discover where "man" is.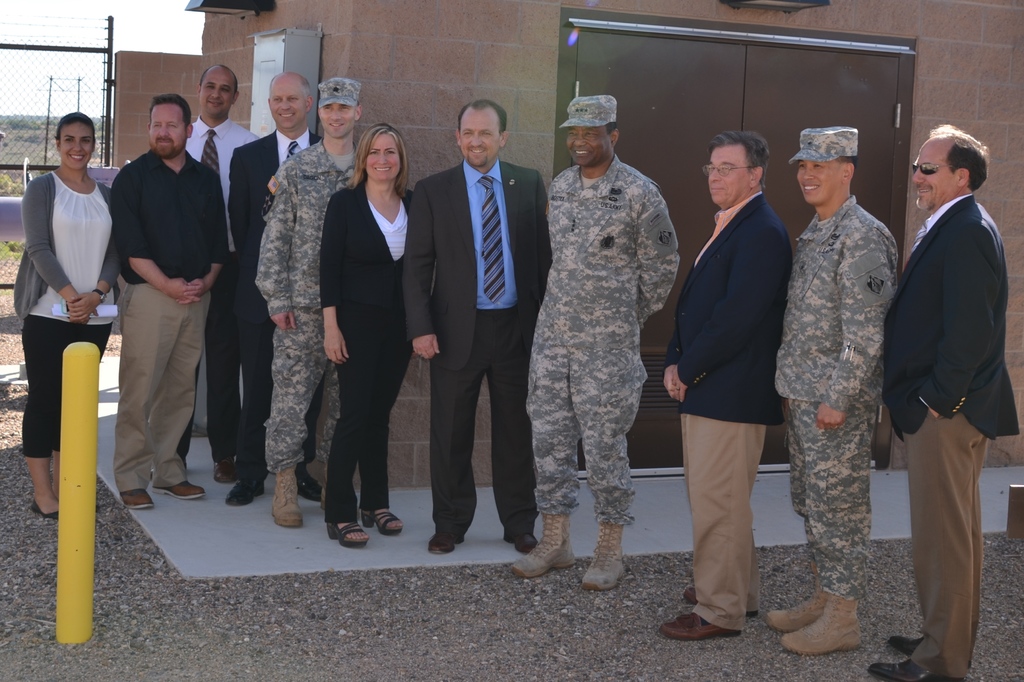
Discovered at 107,85,236,514.
